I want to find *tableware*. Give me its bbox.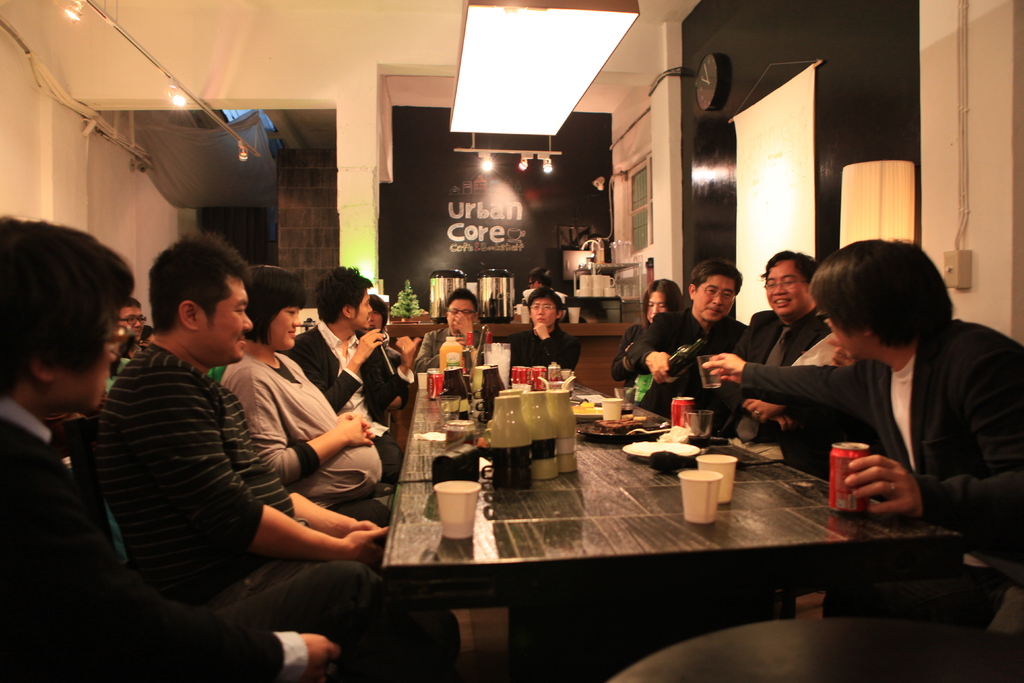
576 406 614 413.
